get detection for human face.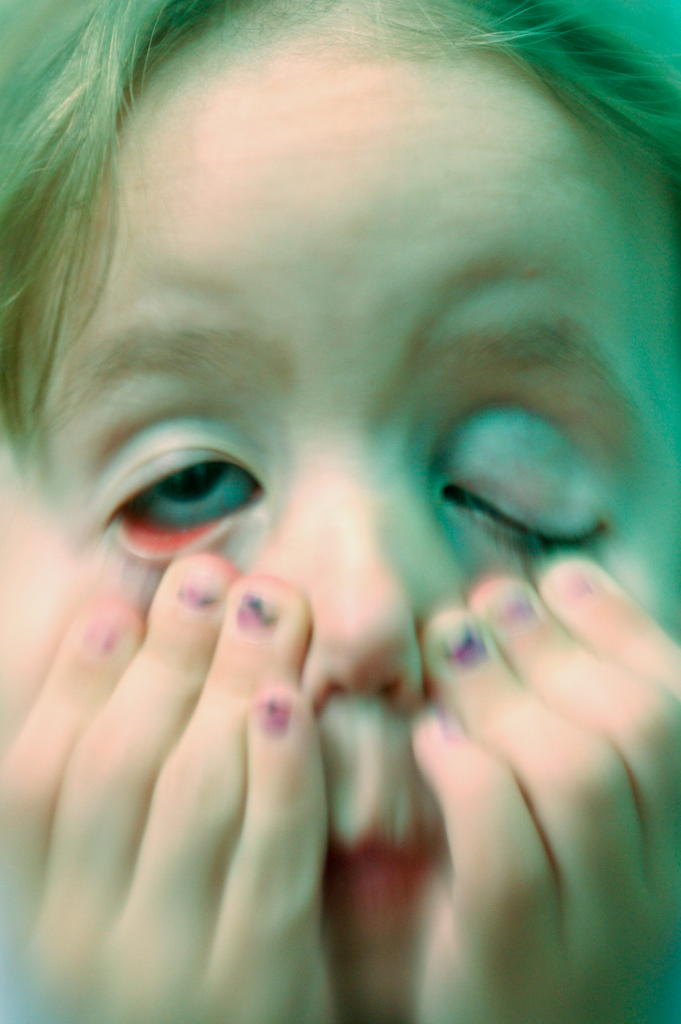
Detection: pyautogui.locateOnScreen(0, 22, 680, 1010).
